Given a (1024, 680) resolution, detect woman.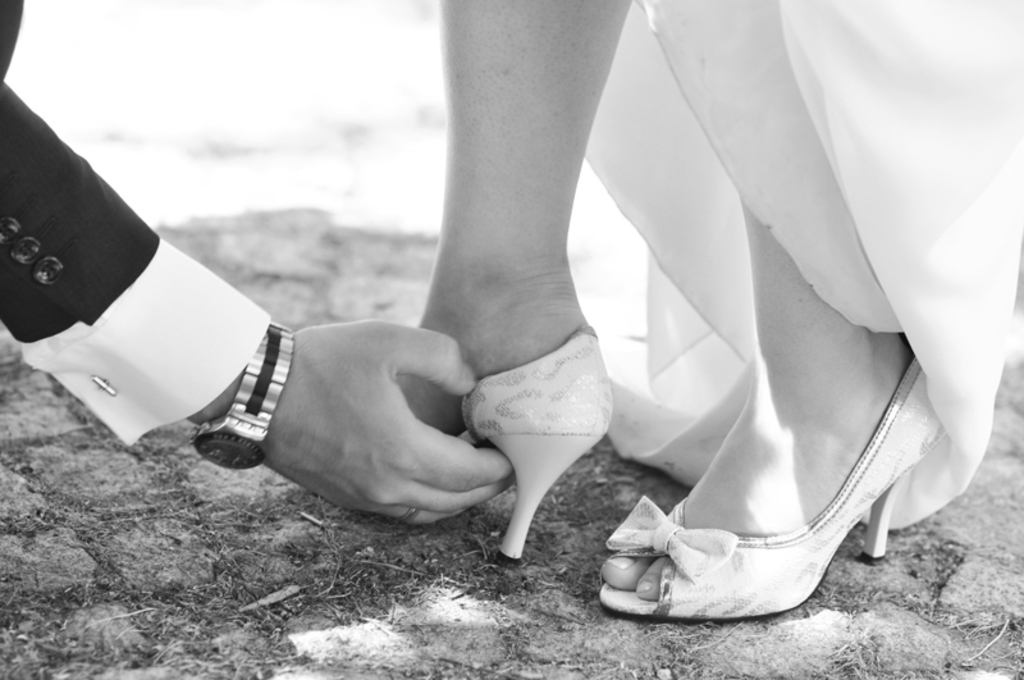
(left=393, top=0, right=1023, bottom=620).
